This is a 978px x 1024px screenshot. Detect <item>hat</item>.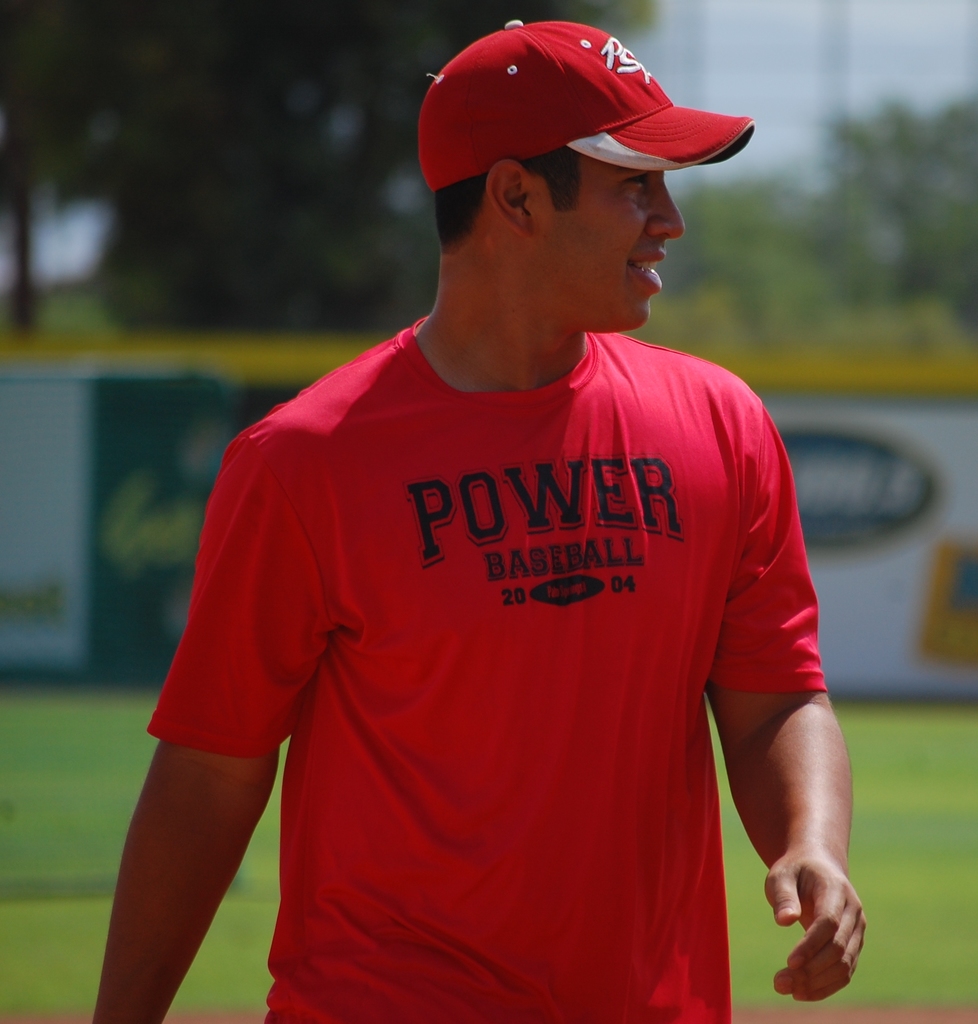
[left=416, top=20, right=753, bottom=212].
